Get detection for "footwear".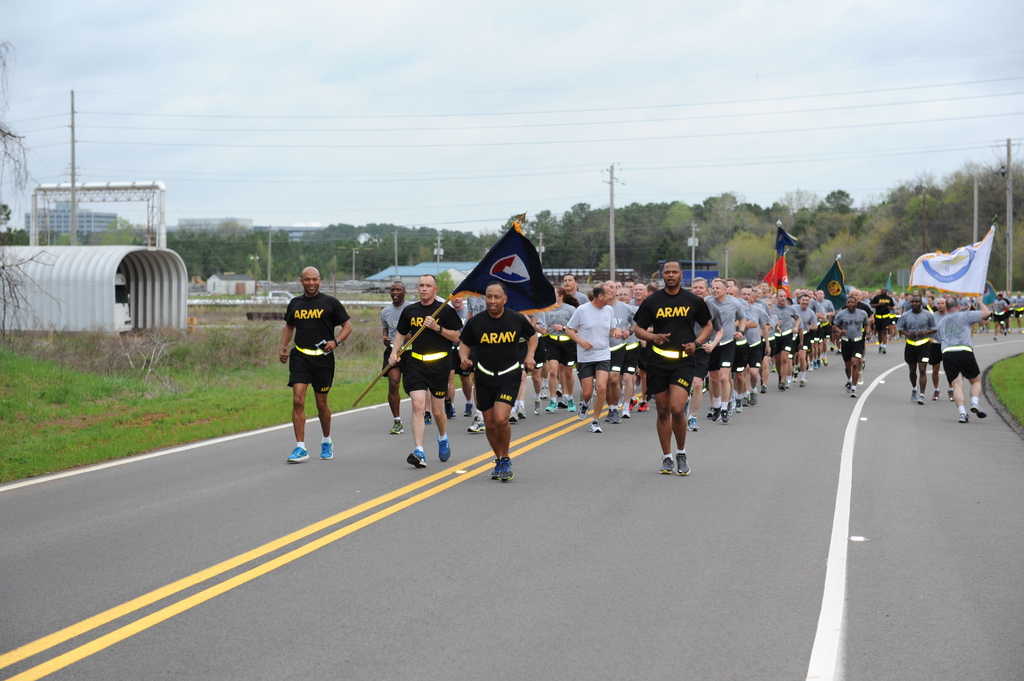
Detection: 659:456:673:478.
